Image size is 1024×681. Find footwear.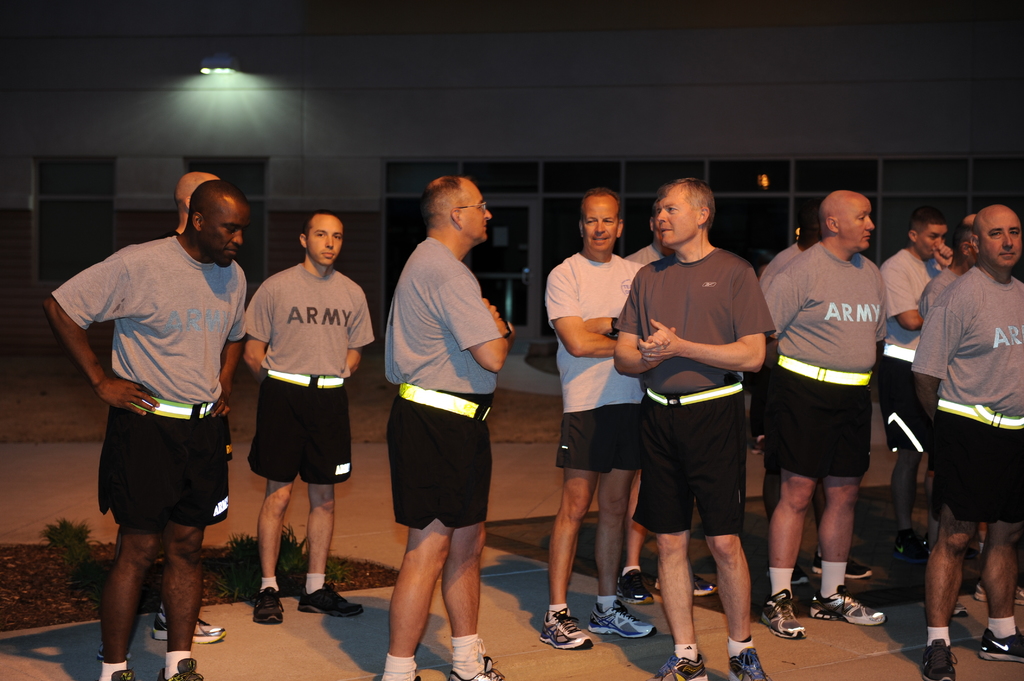
812, 557, 872, 577.
